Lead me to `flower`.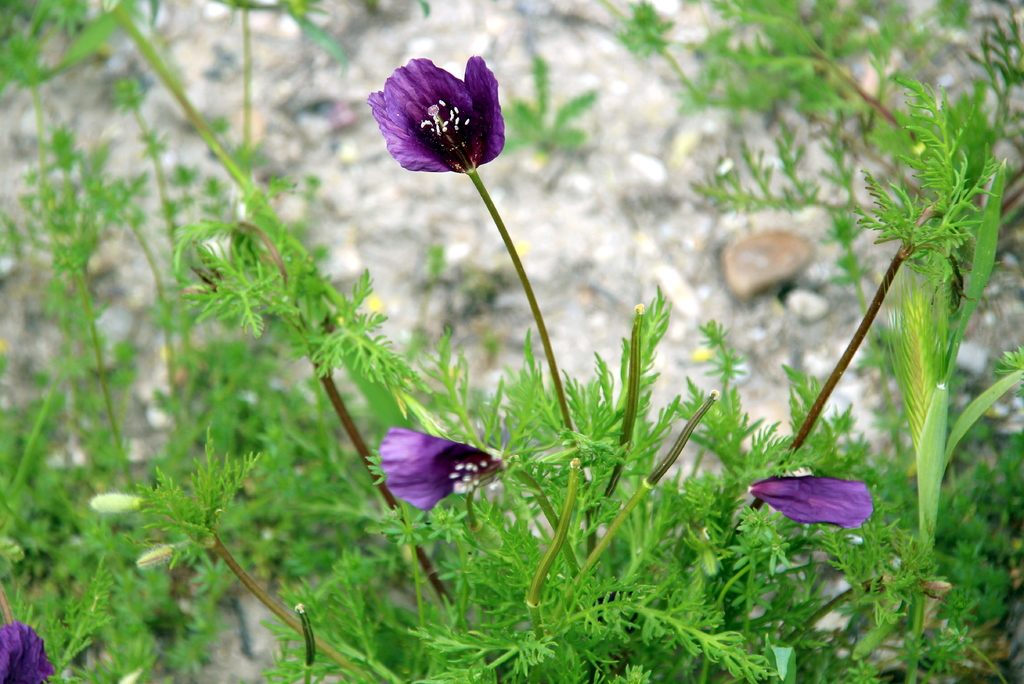
Lead to 380:421:504:516.
